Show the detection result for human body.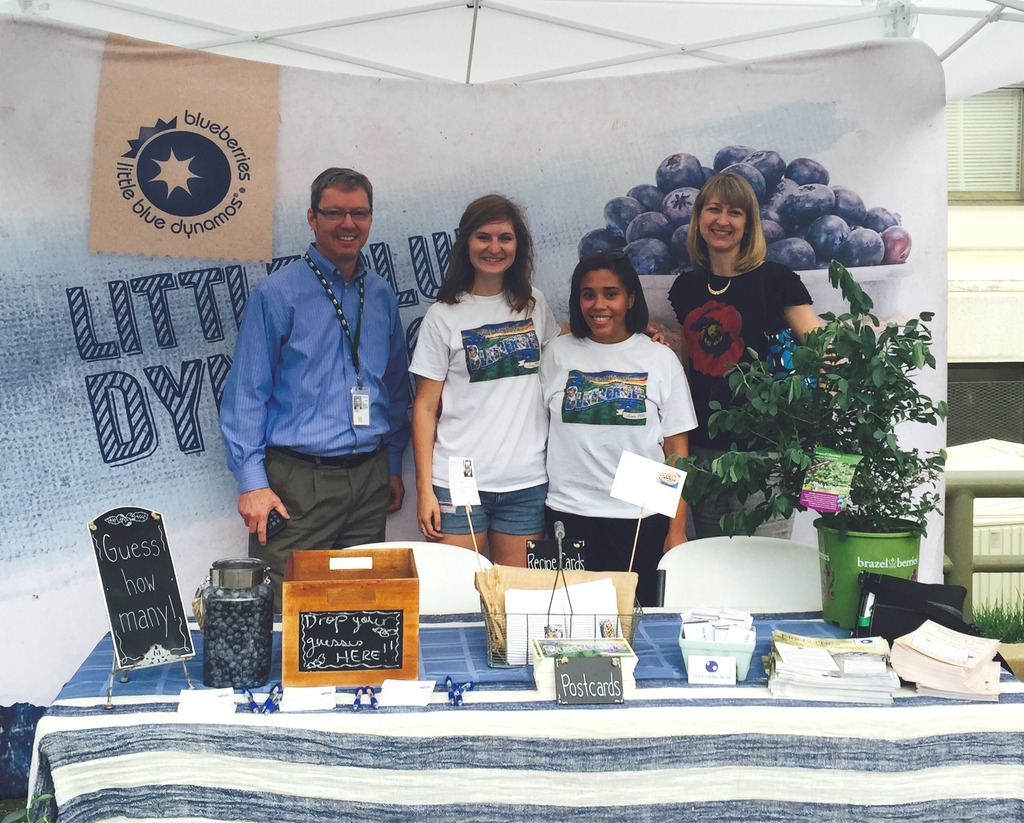
bbox(534, 252, 693, 591).
